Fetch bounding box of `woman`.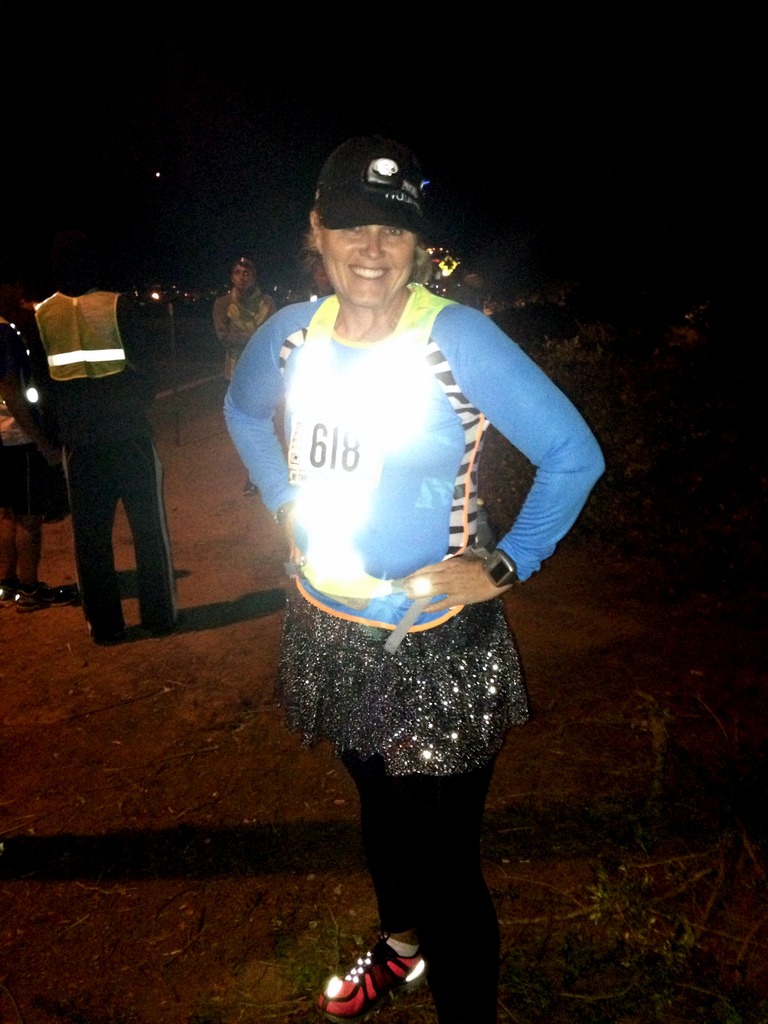
Bbox: {"x1": 311, "y1": 246, "x2": 356, "y2": 308}.
